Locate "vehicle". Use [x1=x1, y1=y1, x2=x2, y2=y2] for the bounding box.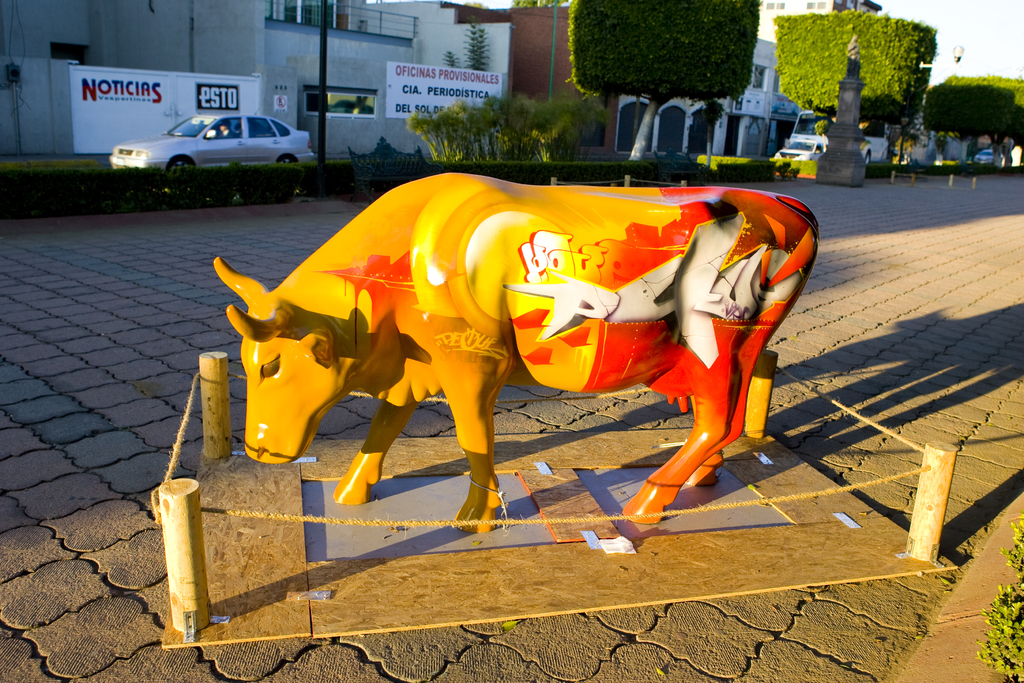
[x1=772, y1=139, x2=827, y2=156].
